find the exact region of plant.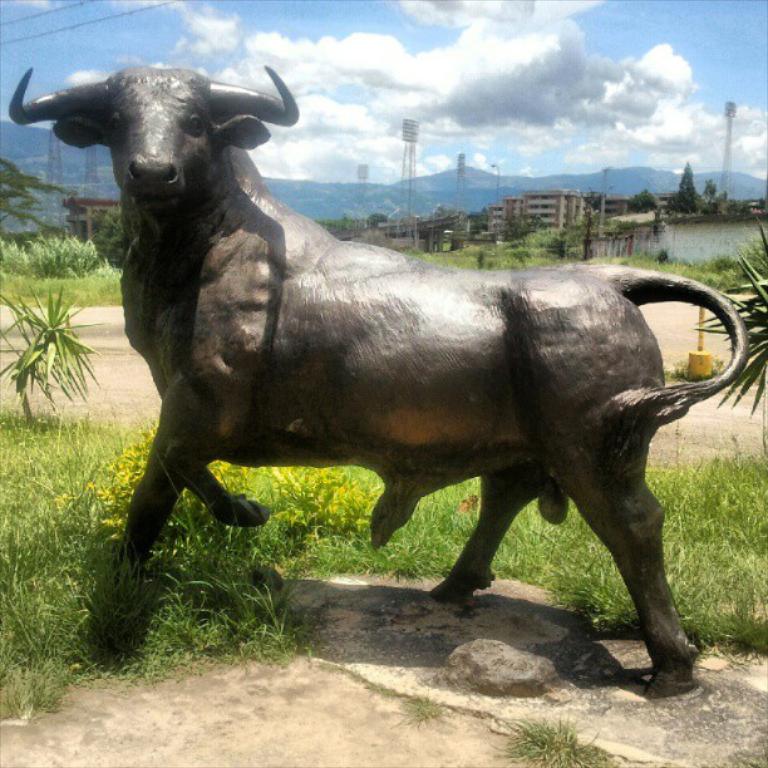
Exact region: bbox(392, 678, 435, 724).
